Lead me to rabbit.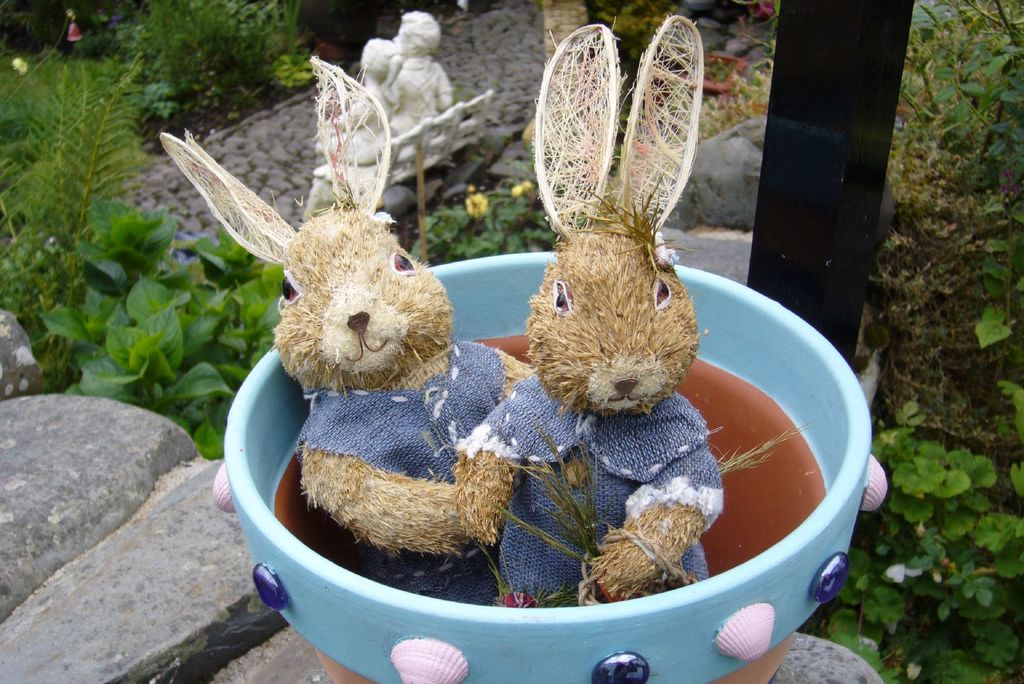
Lead to {"x1": 452, "y1": 13, "x2": 797, "y2": 611}.
